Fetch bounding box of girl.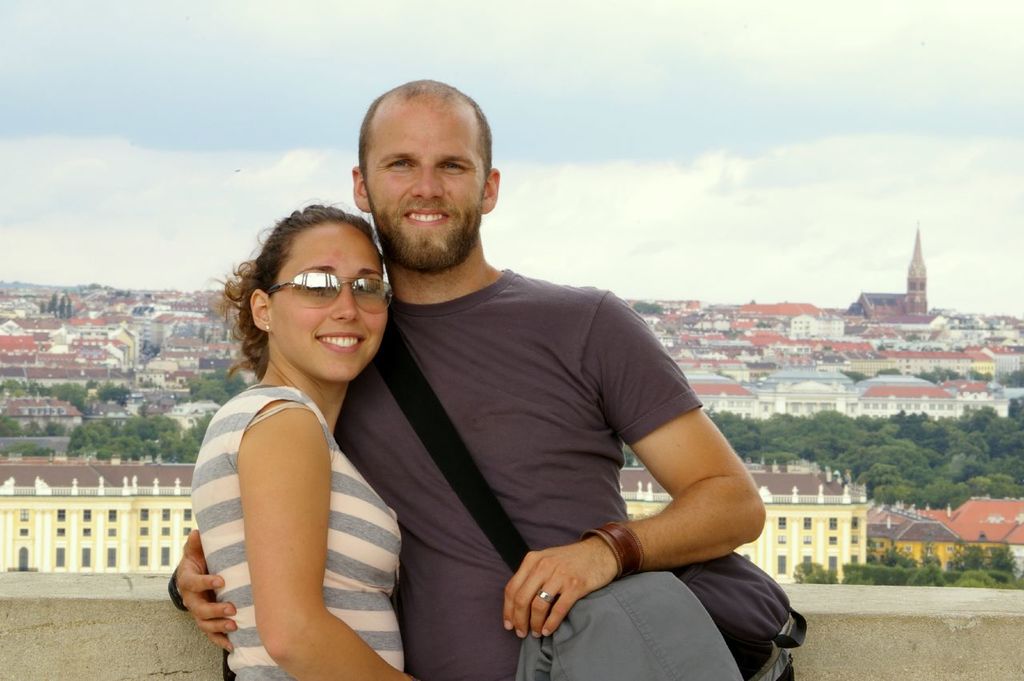
Bbox: <box>190,197,416,680</box>.
